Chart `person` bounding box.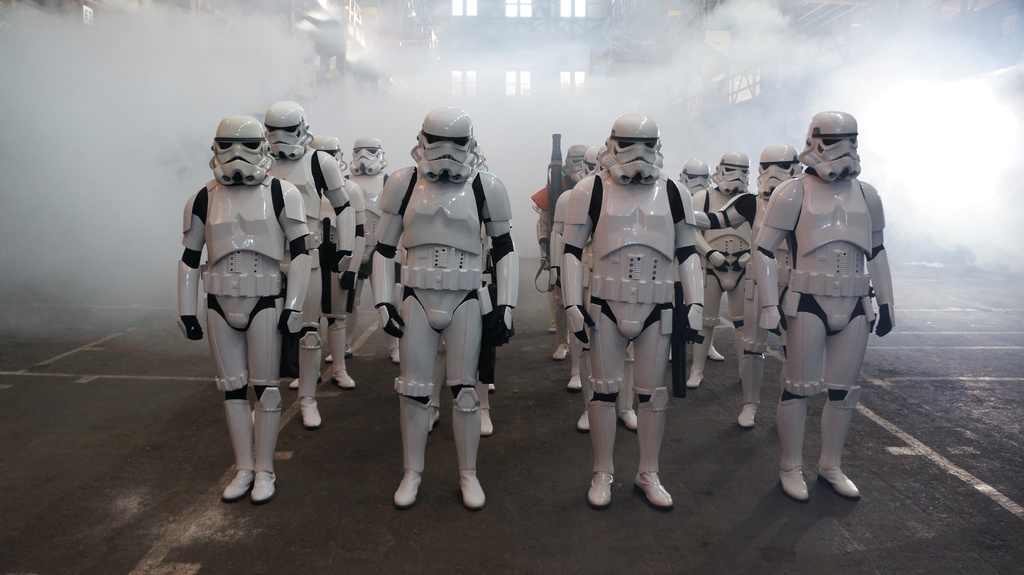
Charted: [764,100,890,501].
